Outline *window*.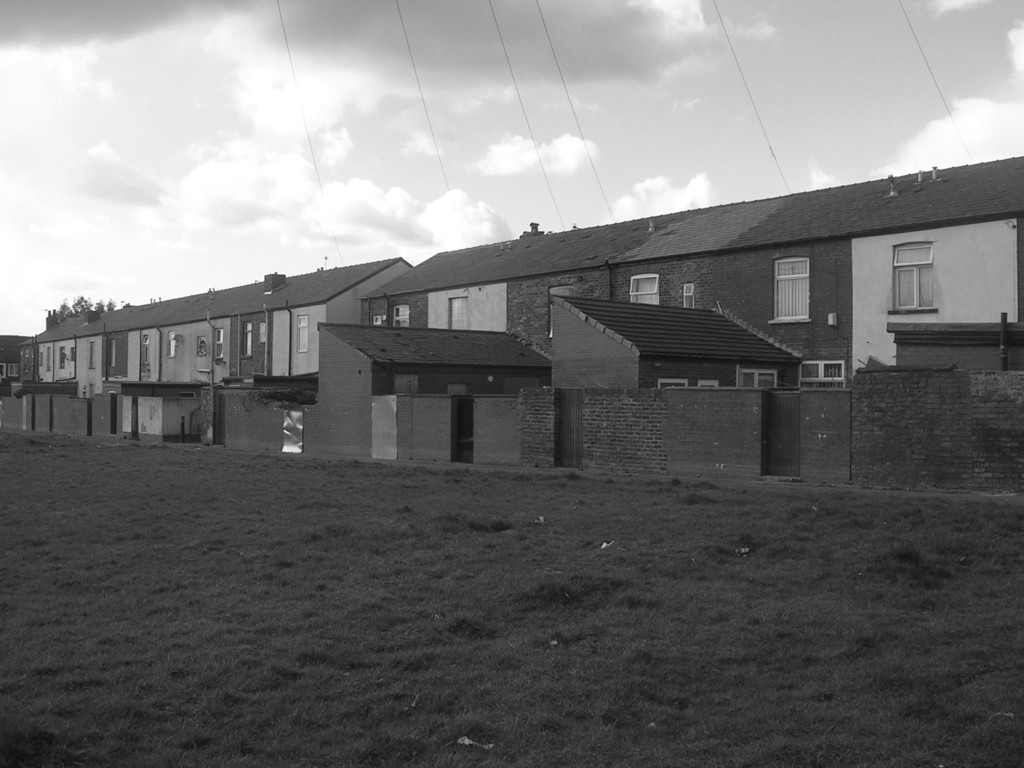
Outline: pyautogui.locateOnScreen(894, 225, 963, 322).
